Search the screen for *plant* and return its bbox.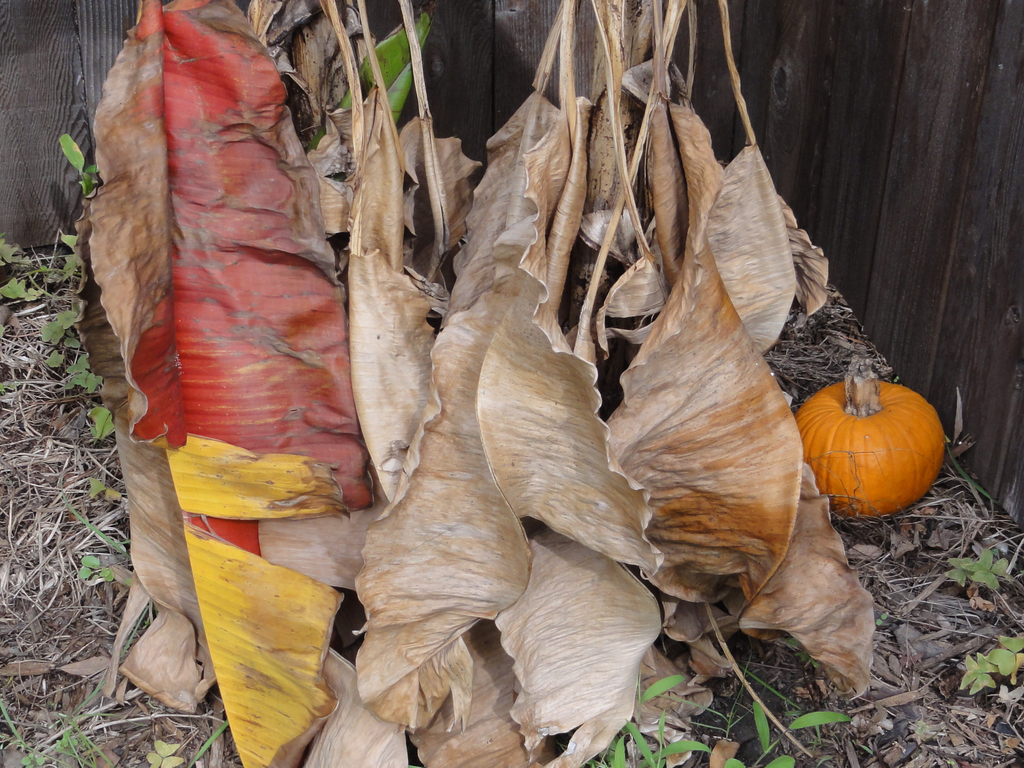
Found: x1=60, y1=484, x2=134, y2=559.
